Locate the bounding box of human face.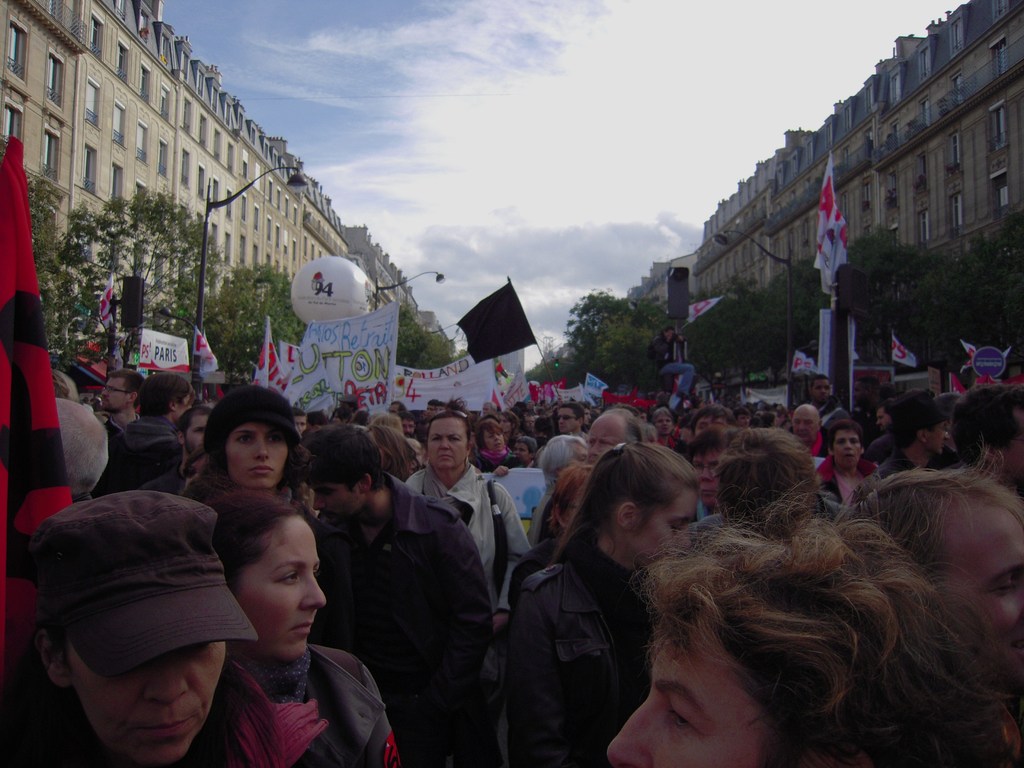
Bounding box: 187 413 207 456.
